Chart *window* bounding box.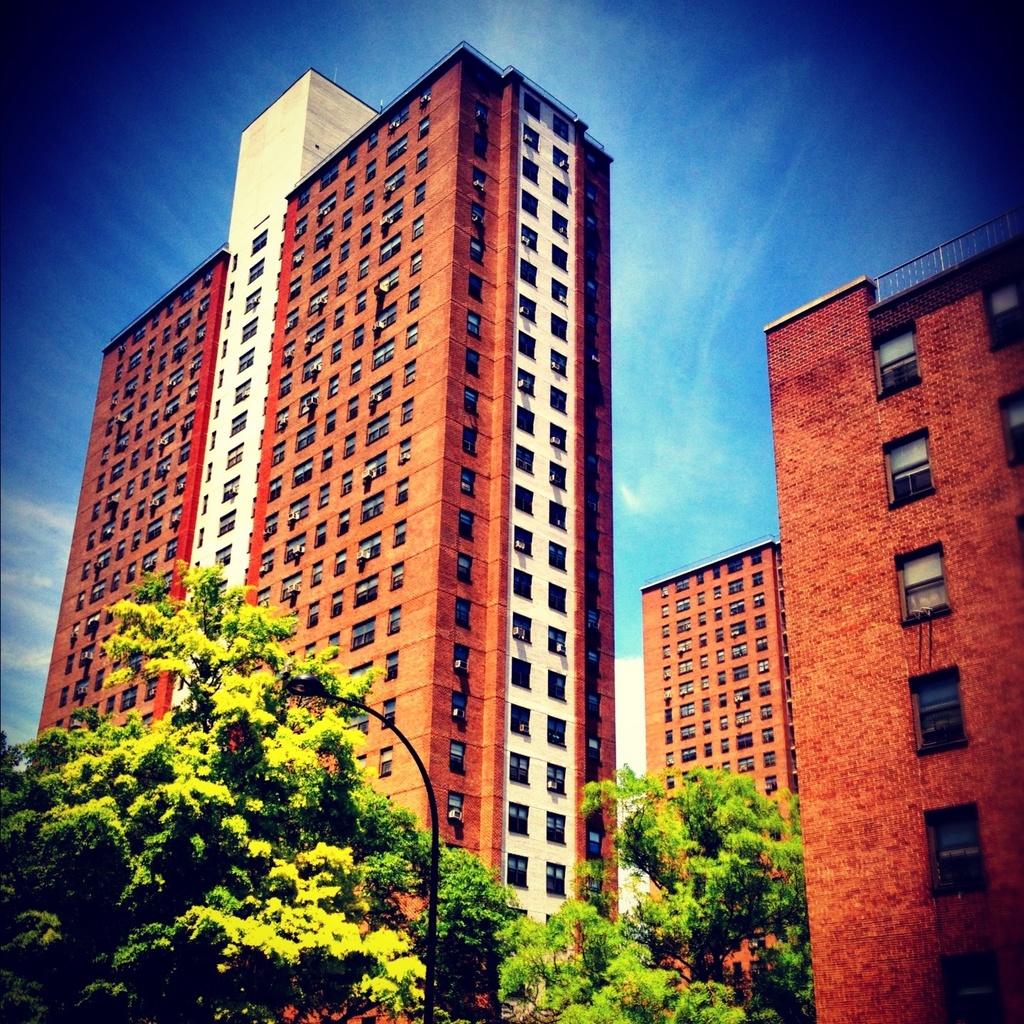
Charted: {"x1": 705, "y1": 764, "x2": 715, "y2": 771}.
